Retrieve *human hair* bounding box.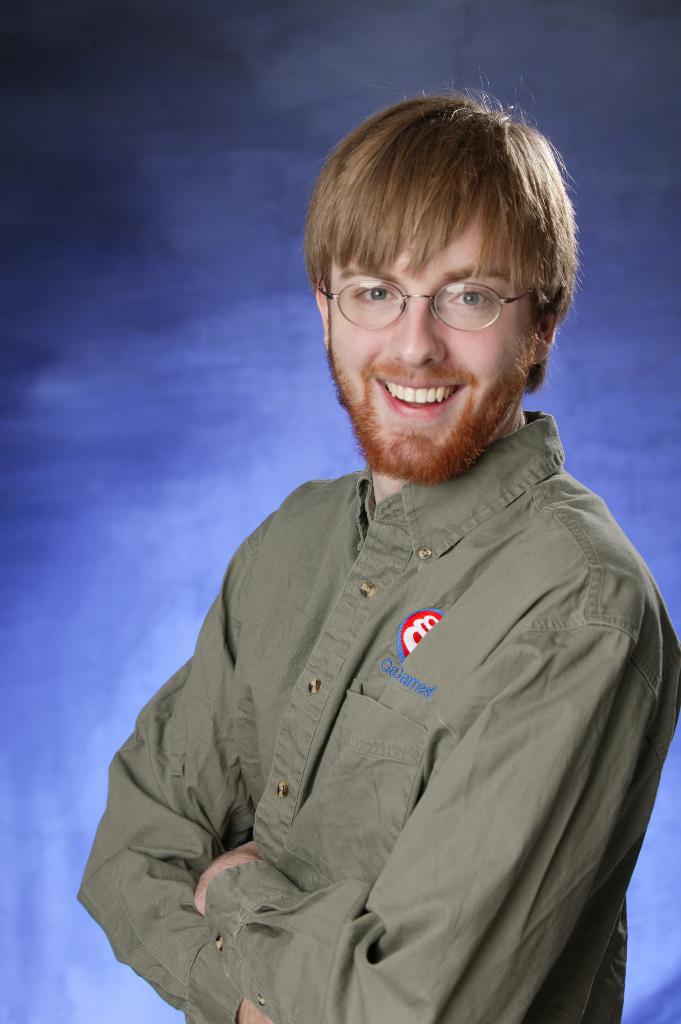
Bounding box: select_region(300, 73, 565, 353).
